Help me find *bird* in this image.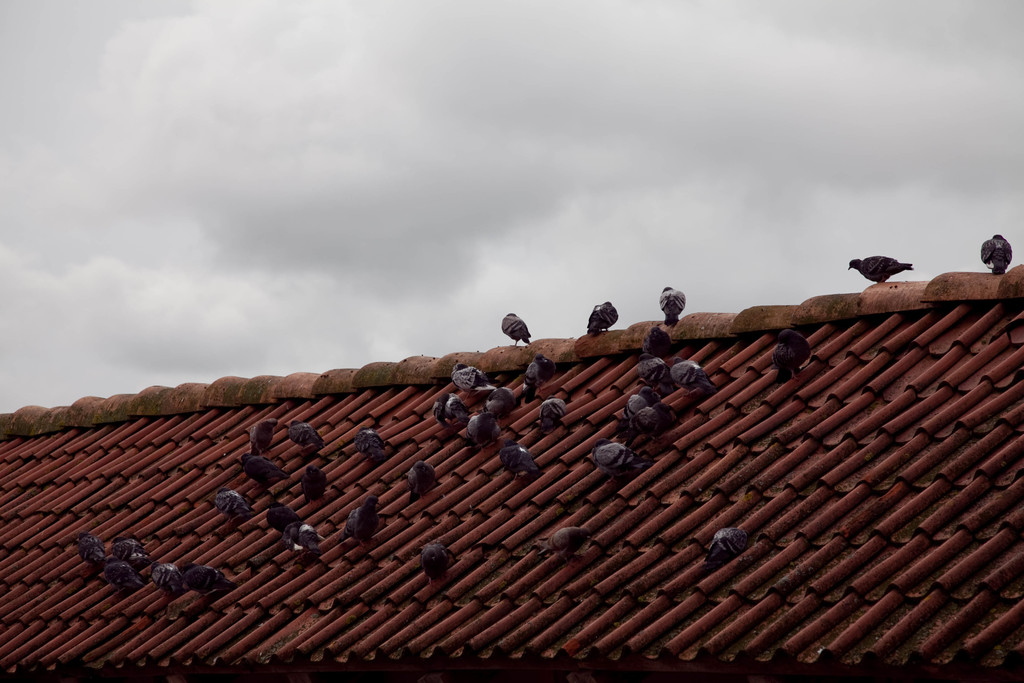
Found it: <box>587,431,643,473</box>.
